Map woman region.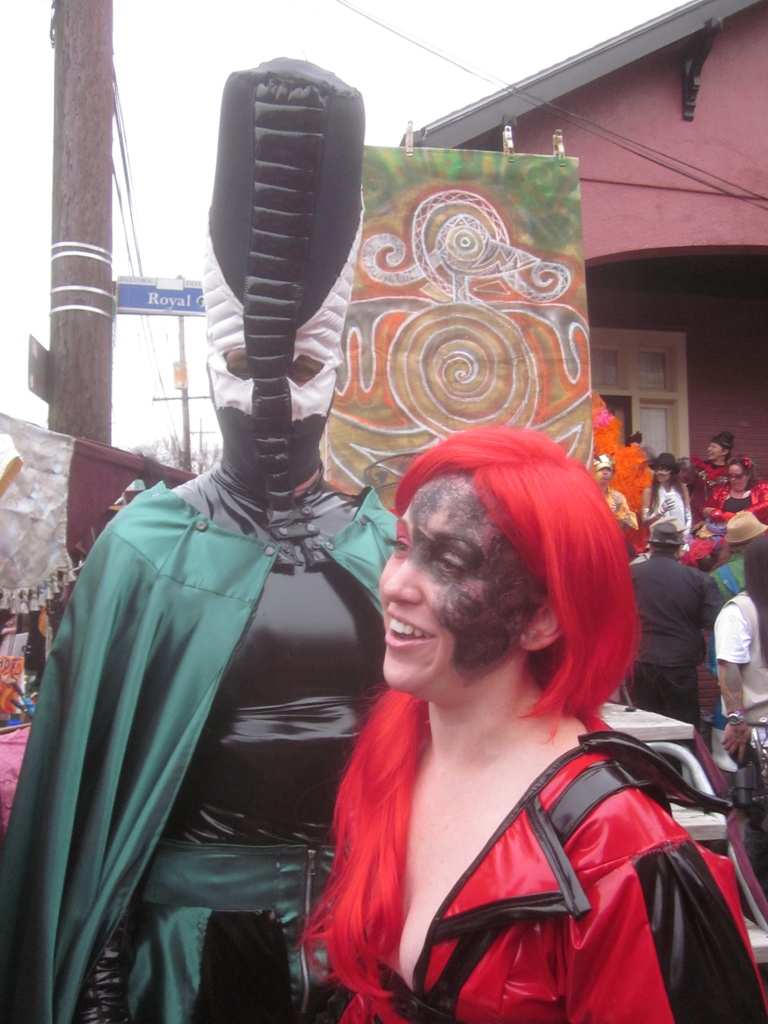
Mapped to x1=713 y1=543 x2=767 y2=796.
